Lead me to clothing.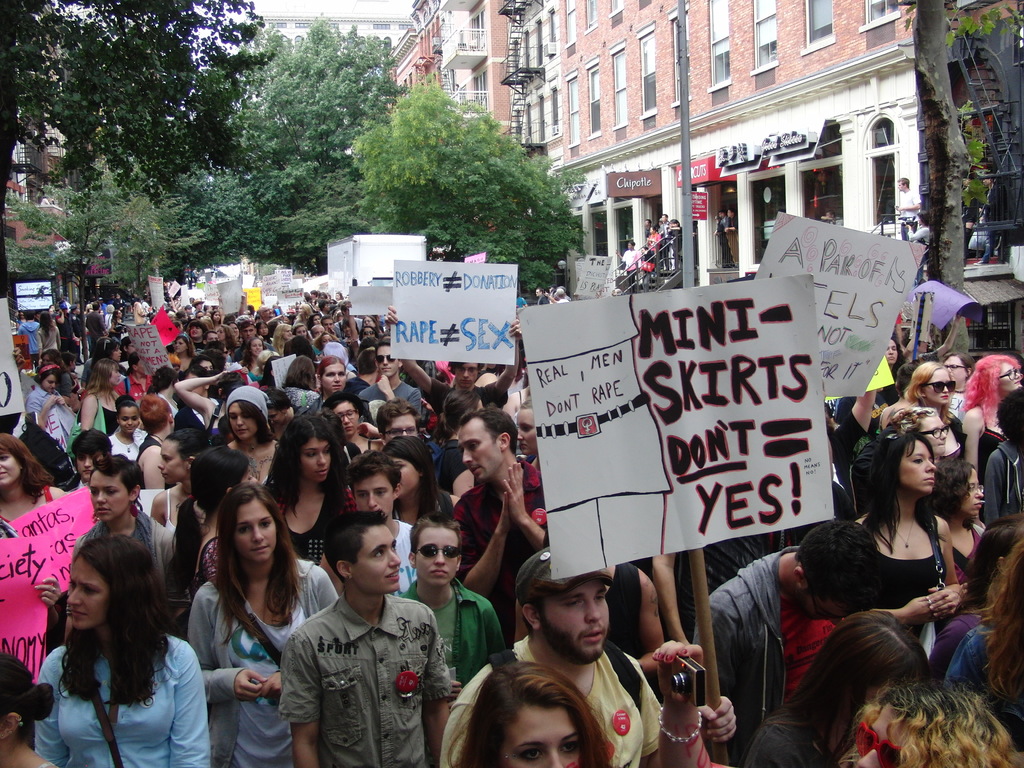
Lead to box=[263, 568, 439, 767].
